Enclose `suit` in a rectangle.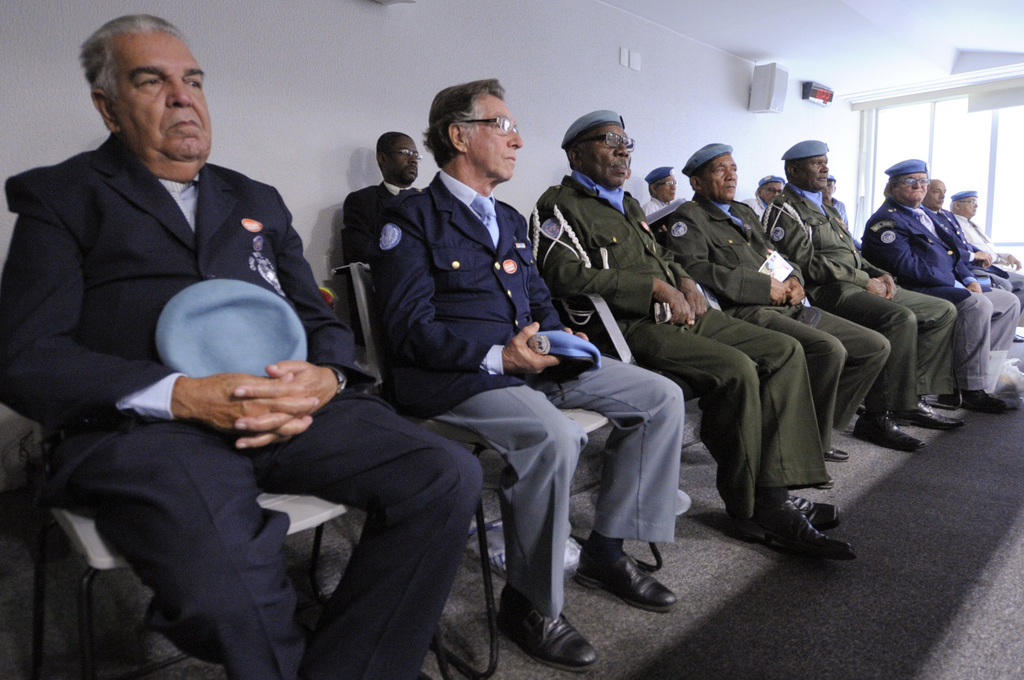
left=339, top=179, right=415, bottom=260.
